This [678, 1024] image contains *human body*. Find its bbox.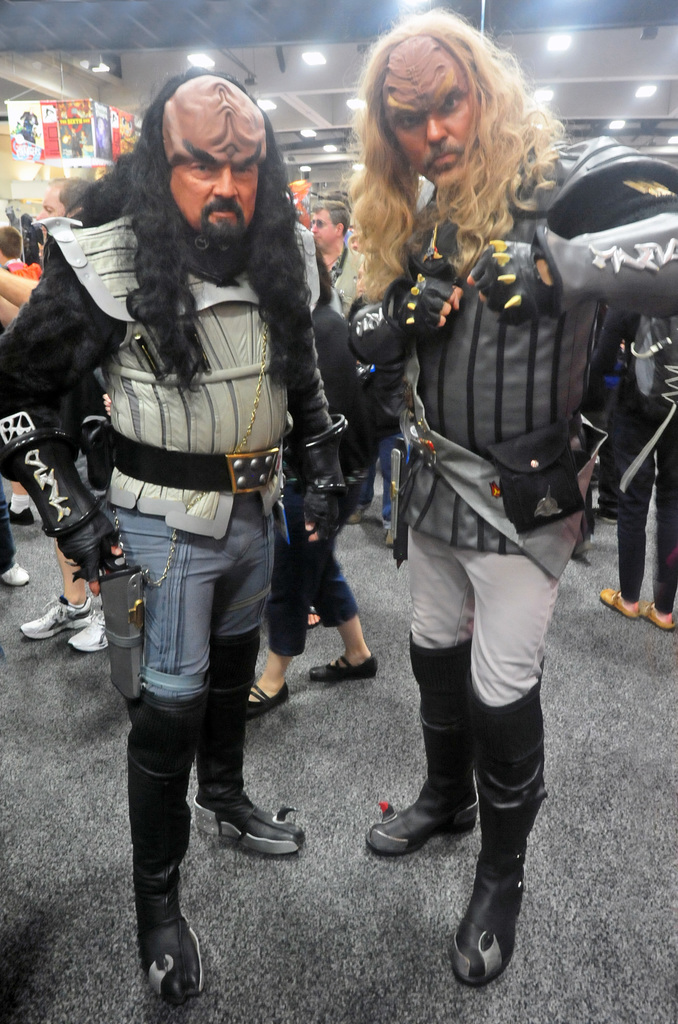
bbox=(0, 266, 101, 657).
